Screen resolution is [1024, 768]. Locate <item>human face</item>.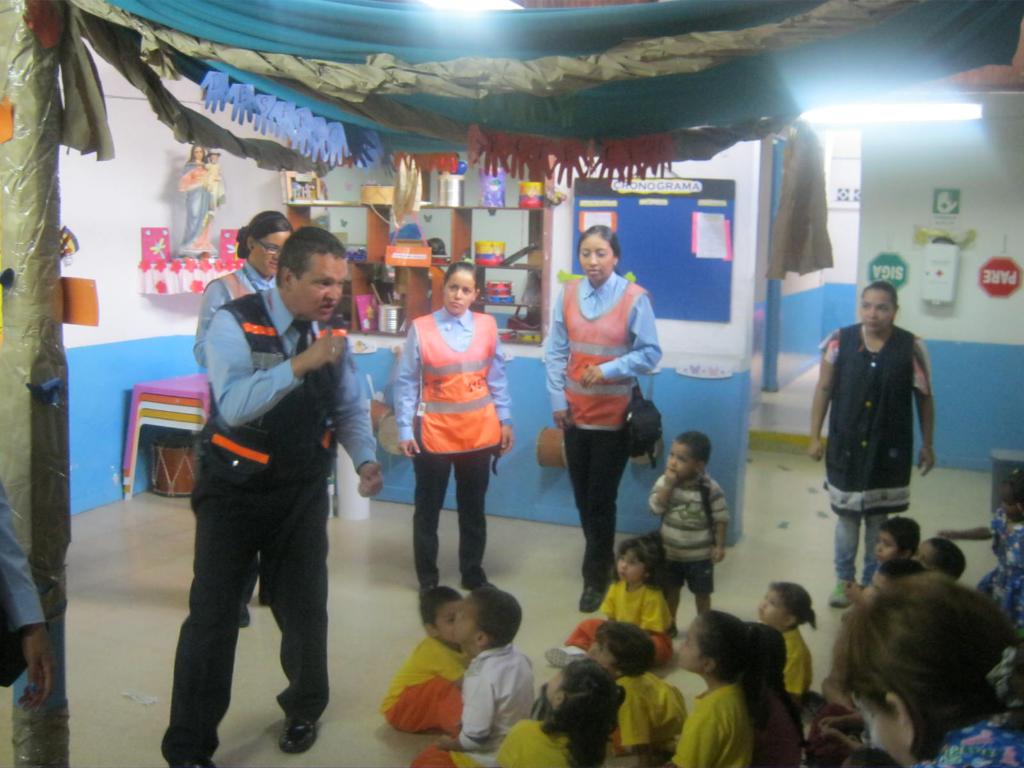
Rect(442, 276, 477, 318).
